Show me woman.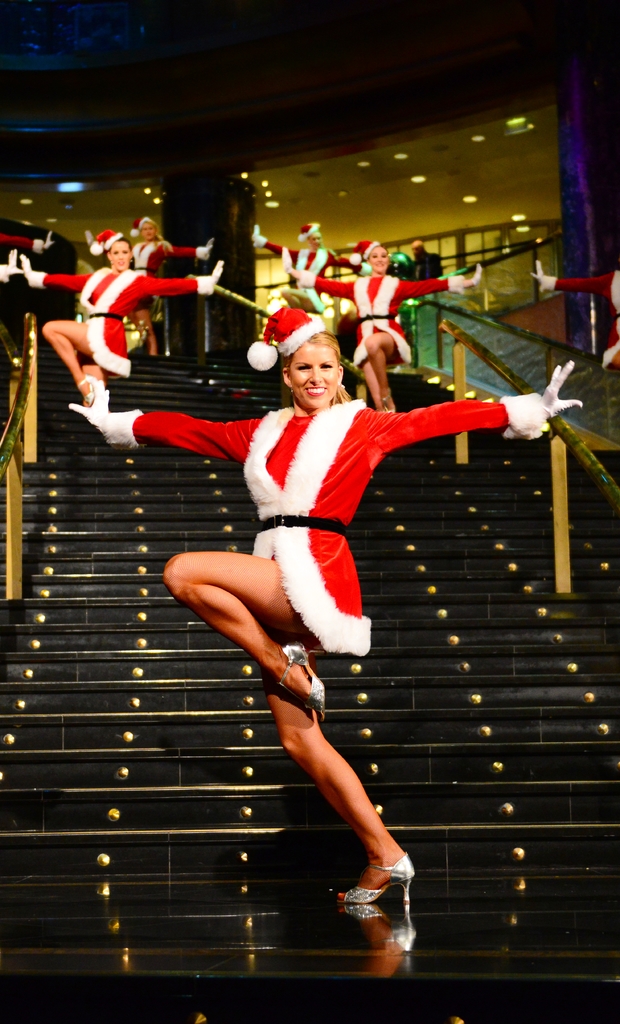
woman is here: BBox(120, 244, 521, 966).
